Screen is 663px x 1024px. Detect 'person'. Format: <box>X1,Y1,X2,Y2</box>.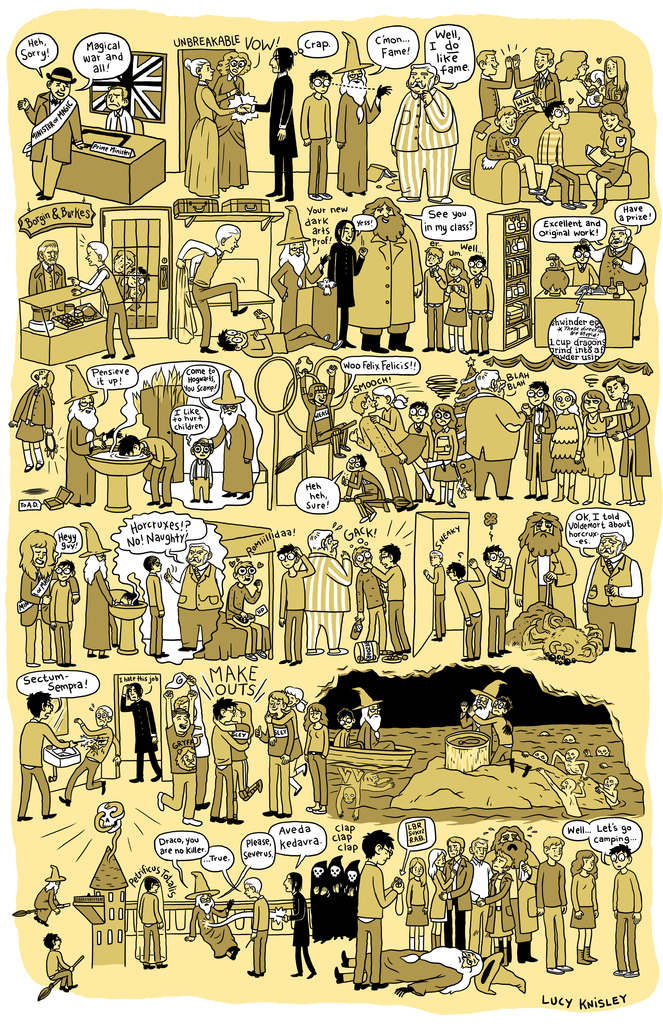
<box>30,860,65,930</box>.
